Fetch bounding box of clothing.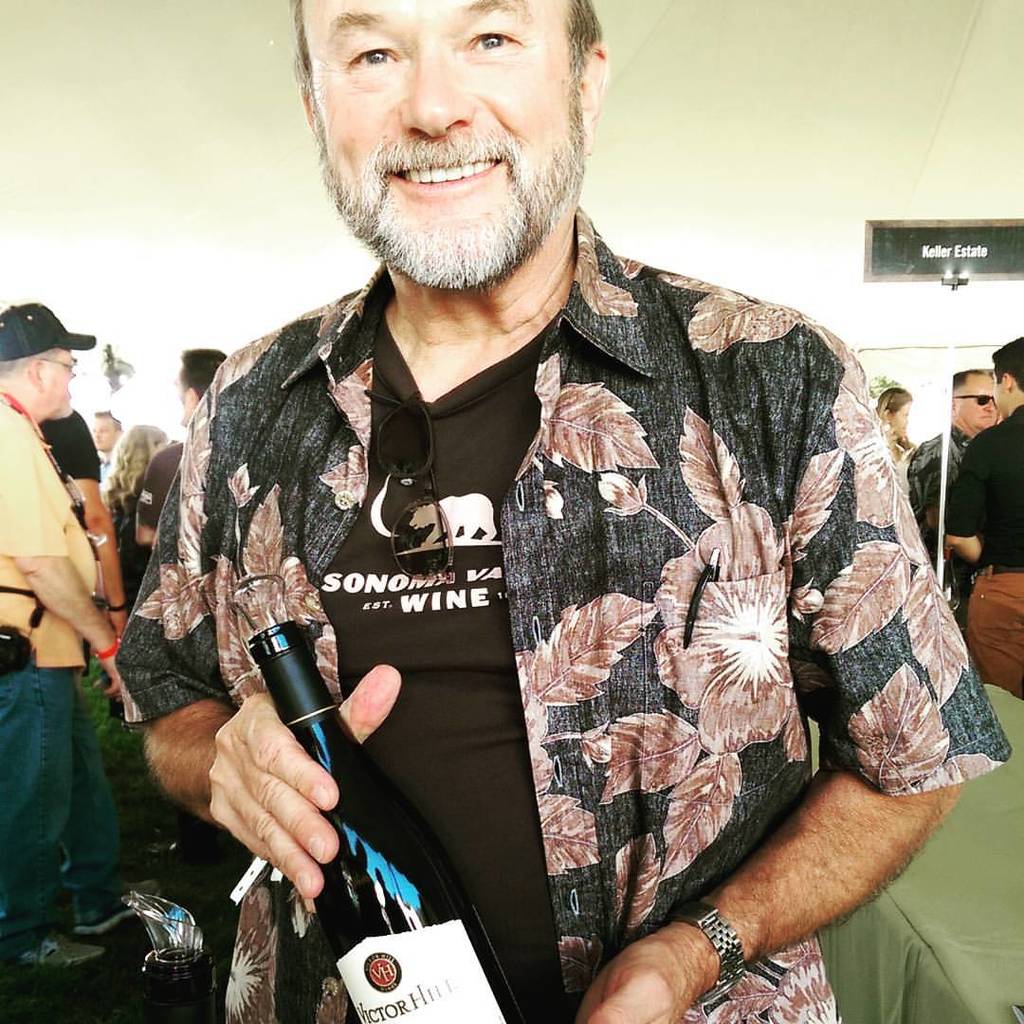
Bbox: box=[0, 383, 89, 981].
